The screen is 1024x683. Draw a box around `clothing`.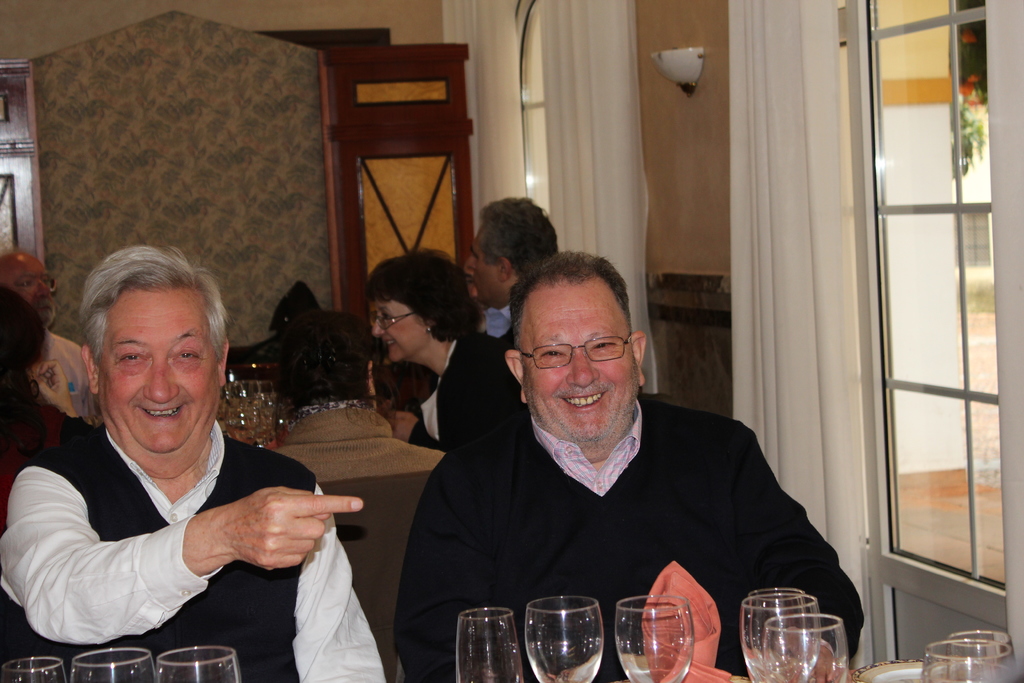
bbox=[42, 329, 108, 433].
